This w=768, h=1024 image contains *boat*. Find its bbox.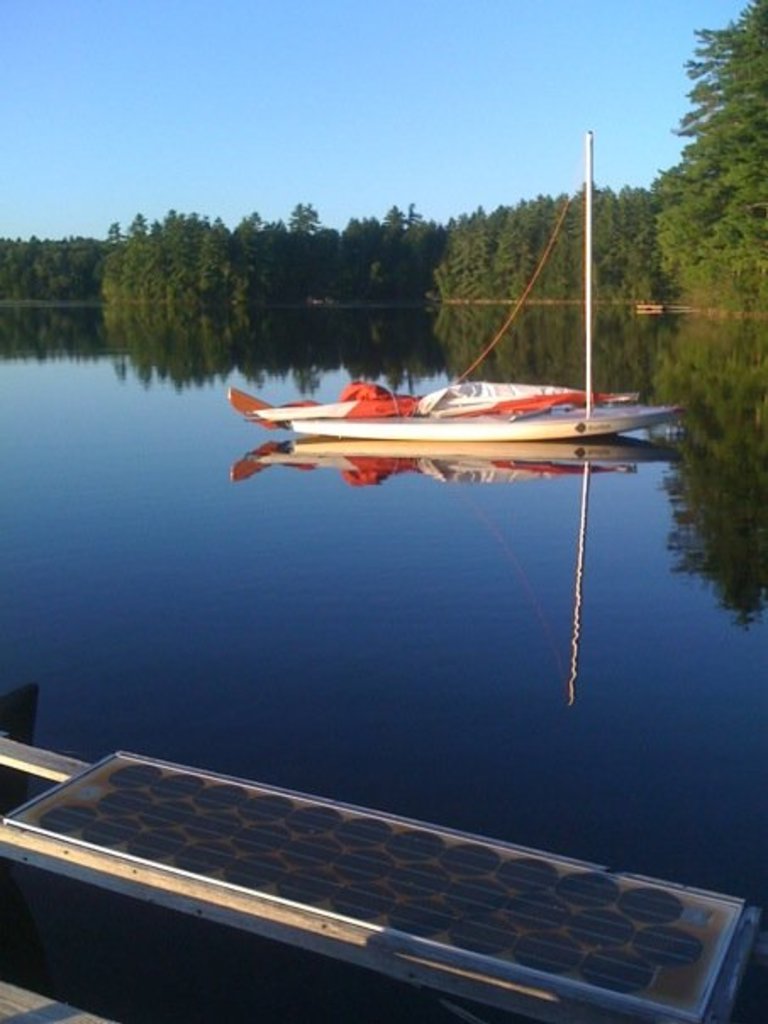
[left=241, top=125, right=661, bottom=527].
